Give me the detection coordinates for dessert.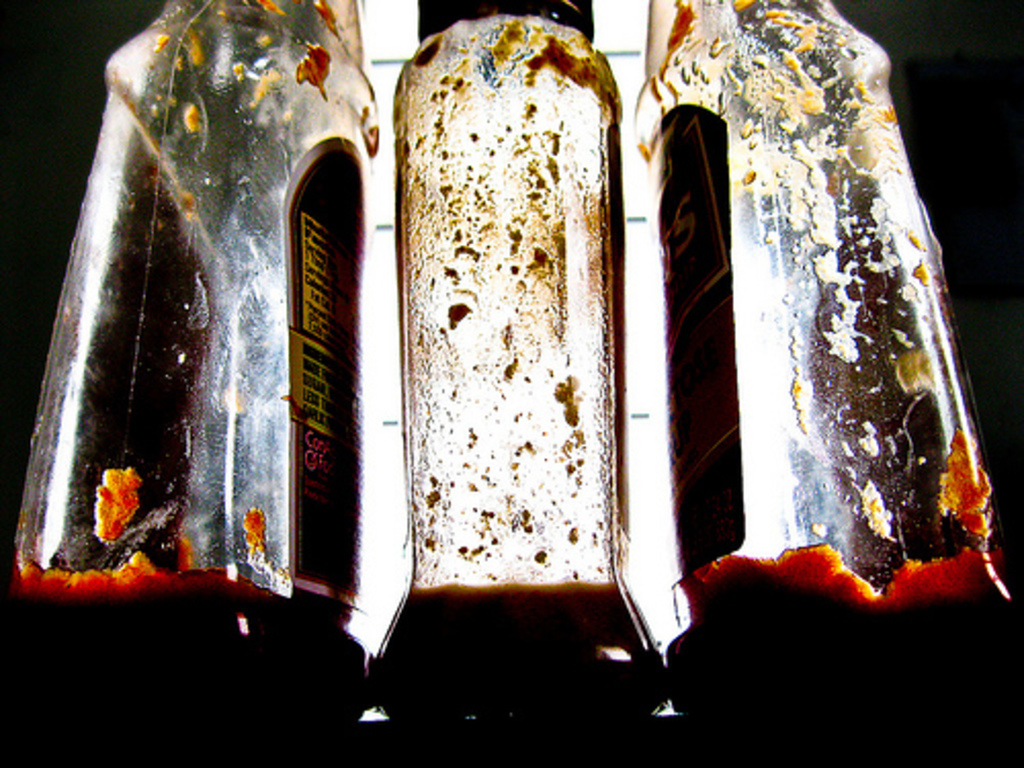
358,61,639,698.
